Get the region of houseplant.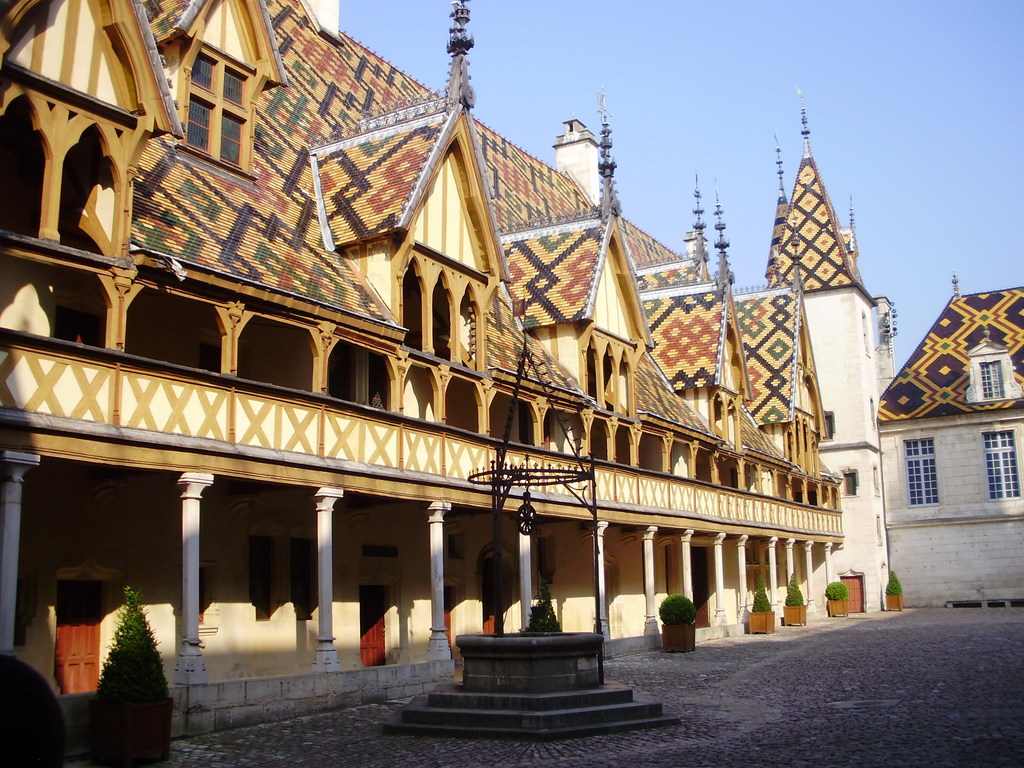
bbox=[877, 566, 907, 616].
